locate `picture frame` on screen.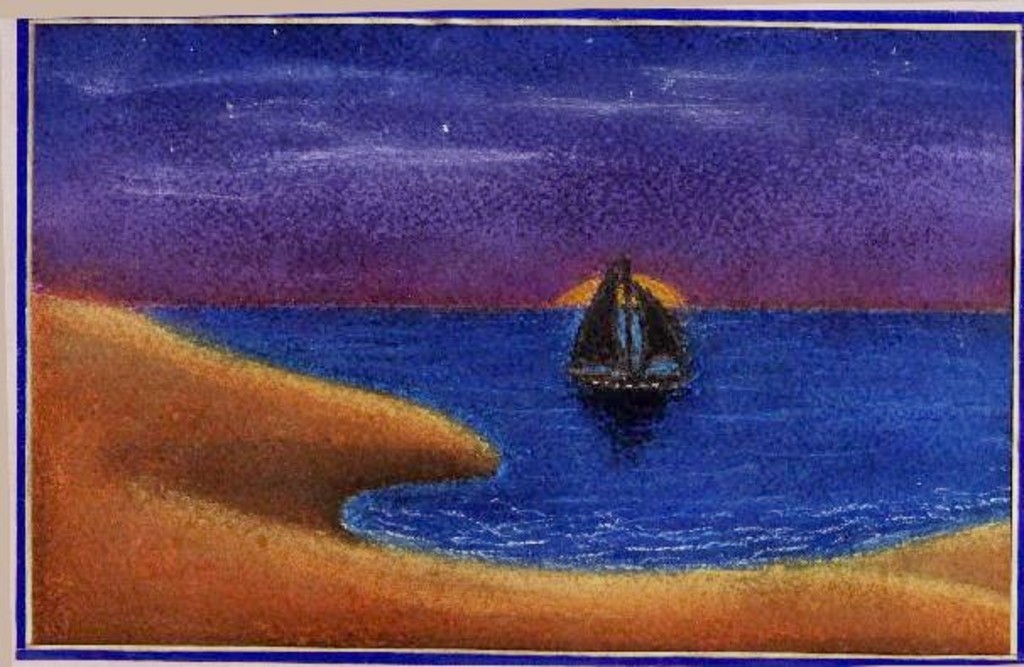
On screen at 0/0/1022/665.
